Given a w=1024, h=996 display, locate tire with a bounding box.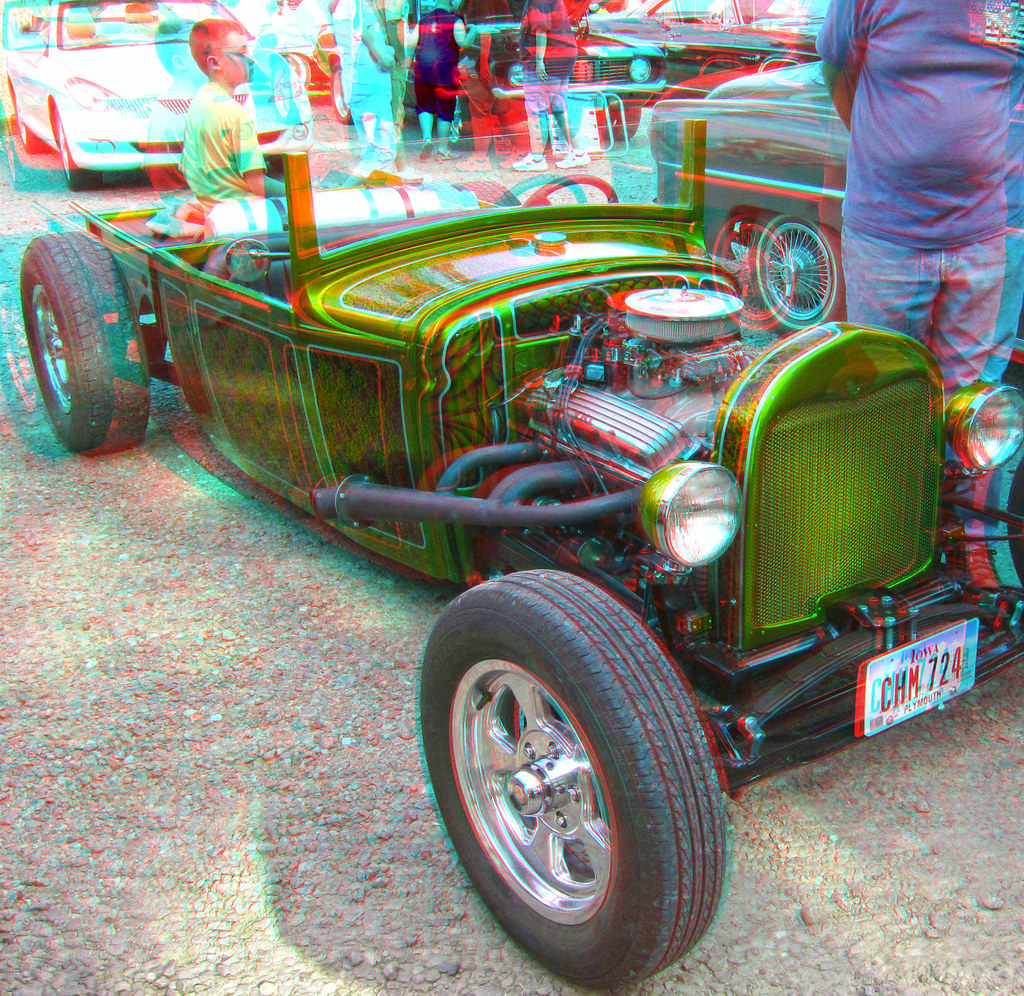
Located: [58, 115, 103, 188].
